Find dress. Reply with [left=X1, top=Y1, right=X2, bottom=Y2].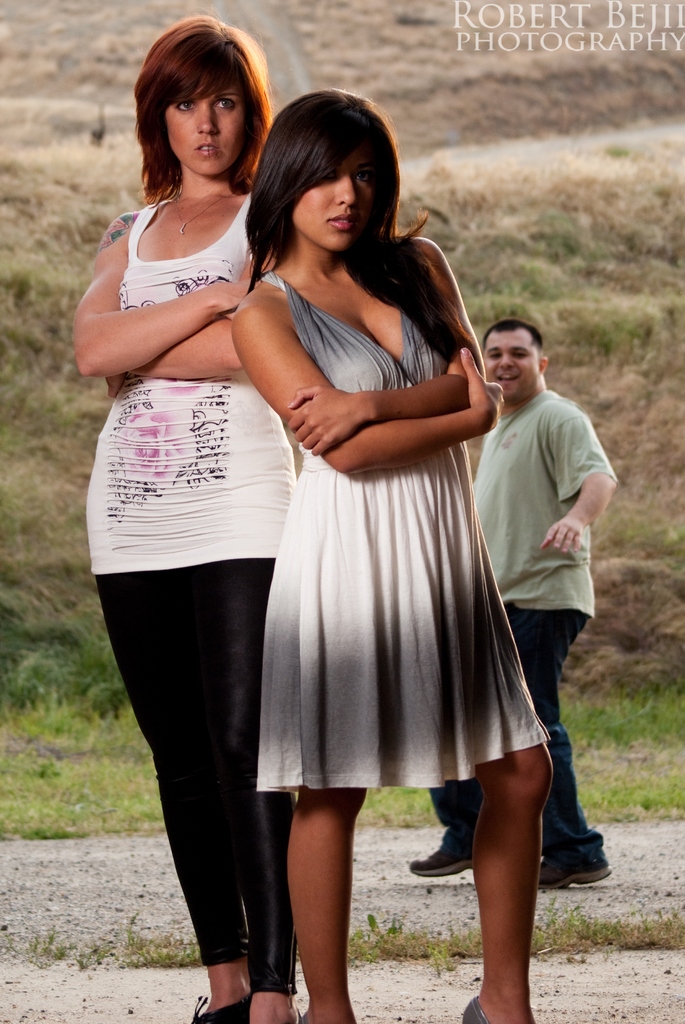
[left=256, top=270, right=552, bottom=796].
